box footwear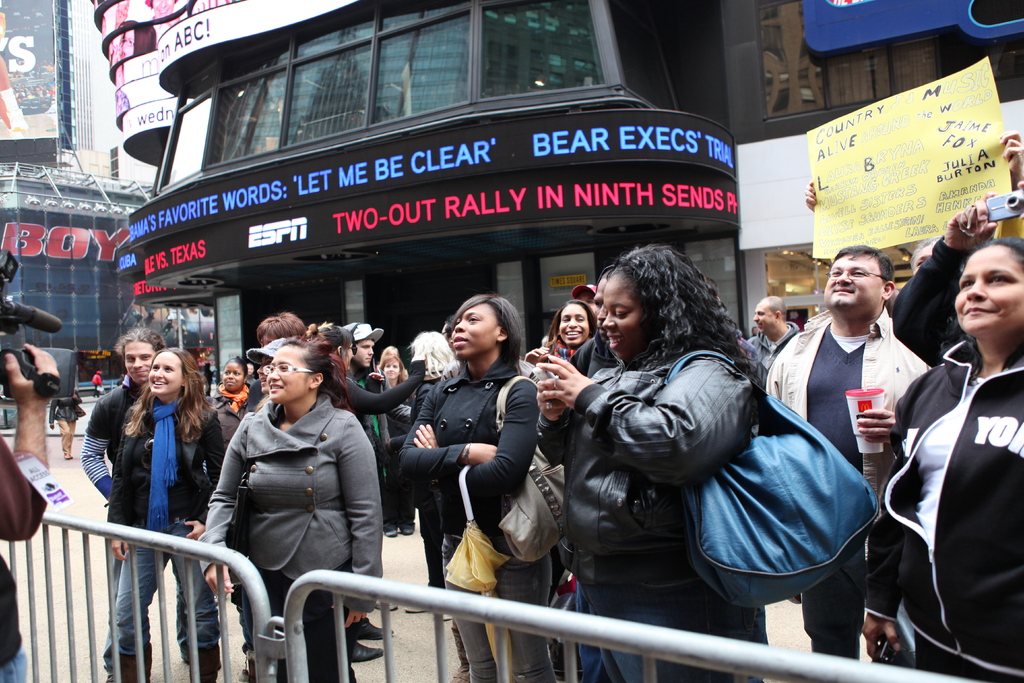
<region>442, 613, 451, 620</region>
